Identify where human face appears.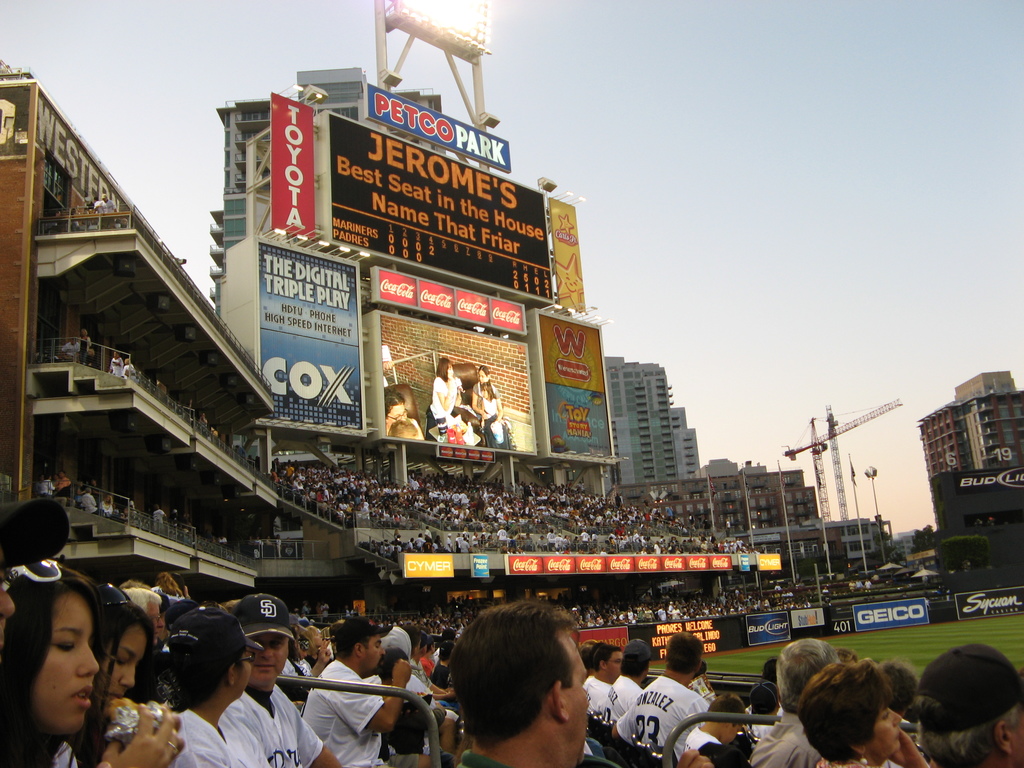
Appears at (x1=387, y1=402, x2=406, y2=428).
